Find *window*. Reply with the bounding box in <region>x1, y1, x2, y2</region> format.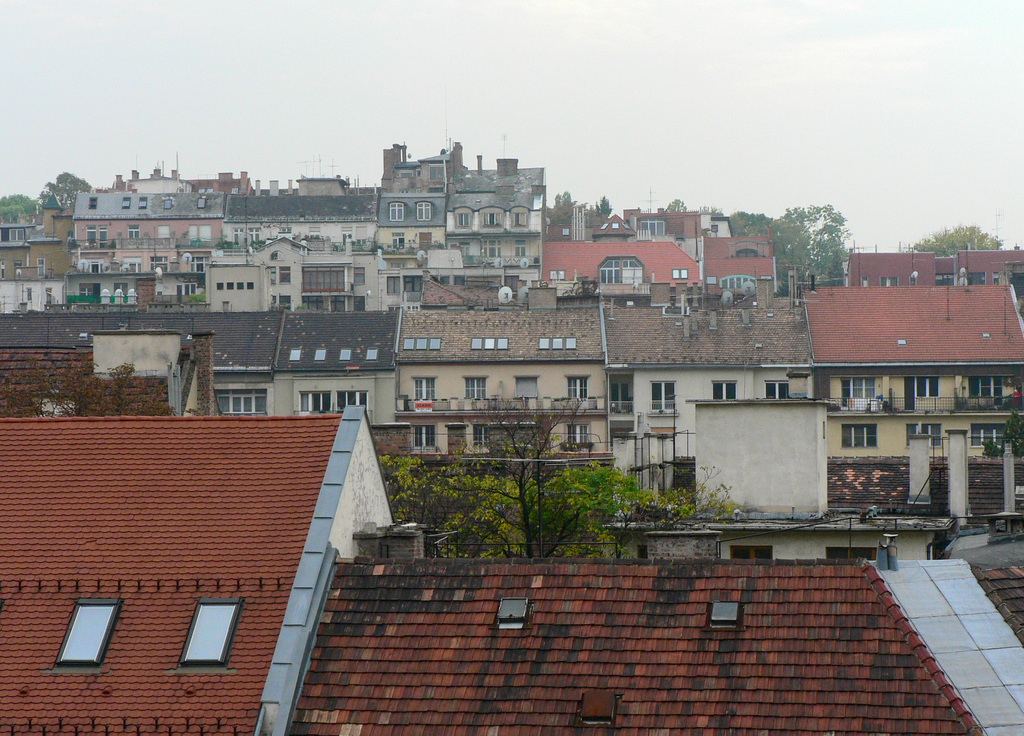
<region>582, 693, 614, 723</region>.
